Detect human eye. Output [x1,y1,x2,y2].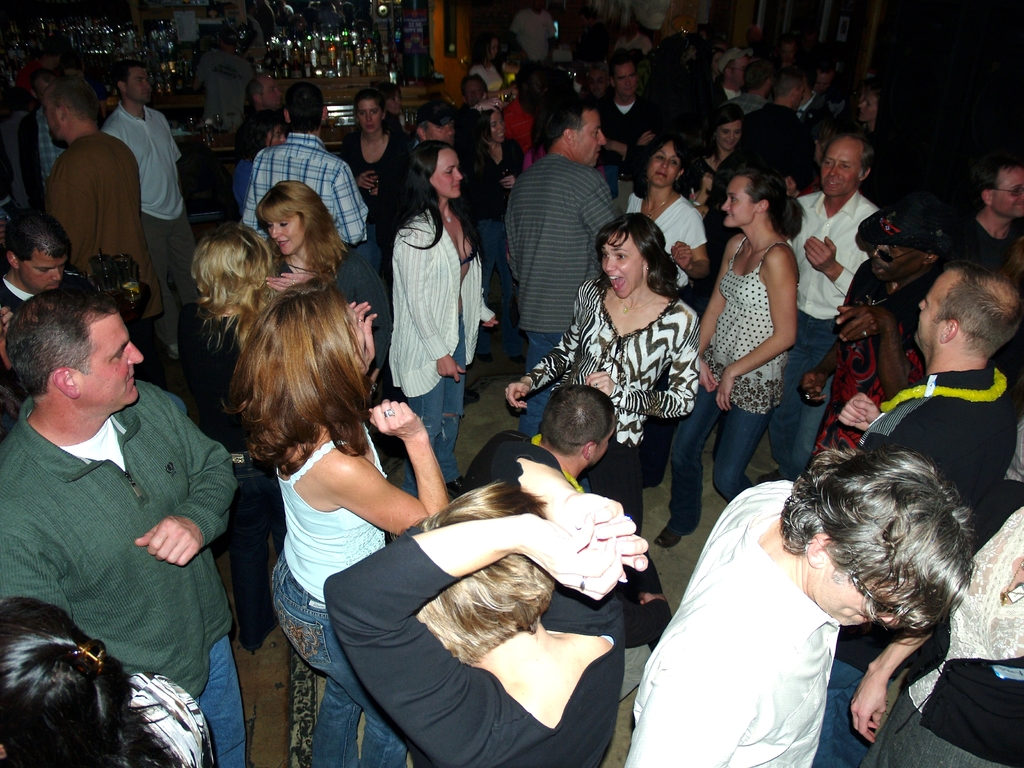
[599,246,612,266].
